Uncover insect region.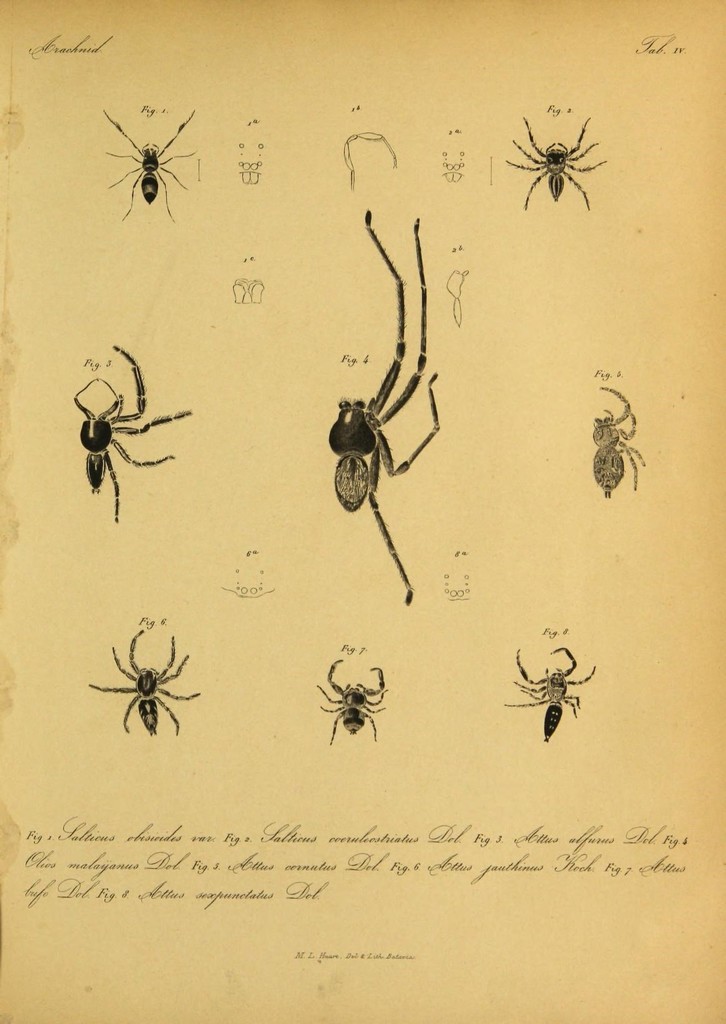
Uncovered: [left=105, top=106, right=198, bottom=218].
